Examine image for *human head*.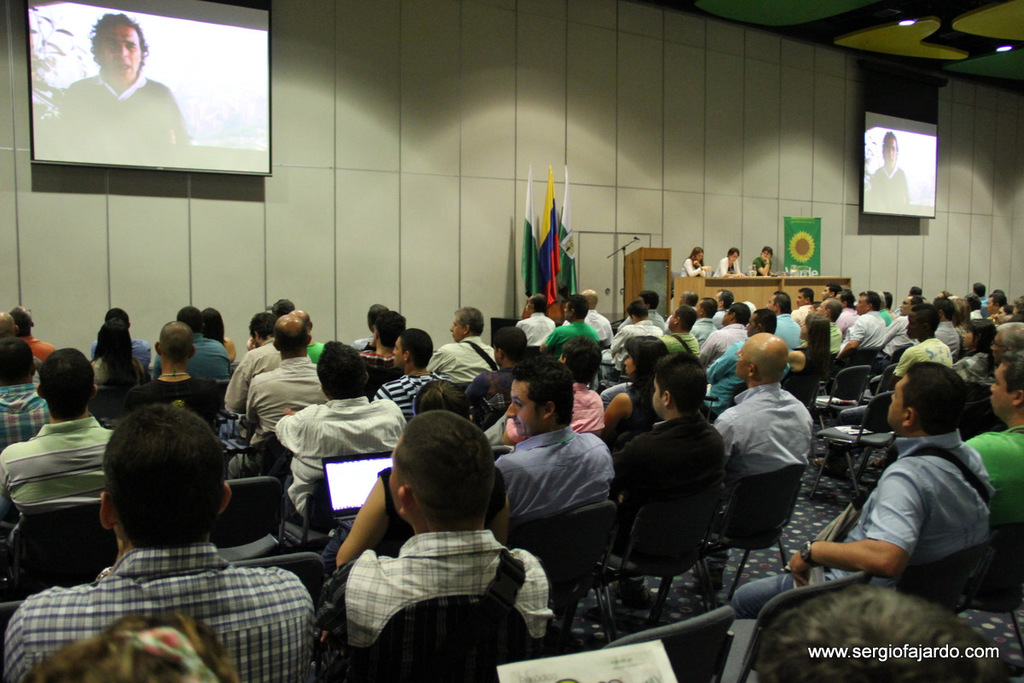
Examination result: x1=989 y1=320 x2=1023 y2=362.
